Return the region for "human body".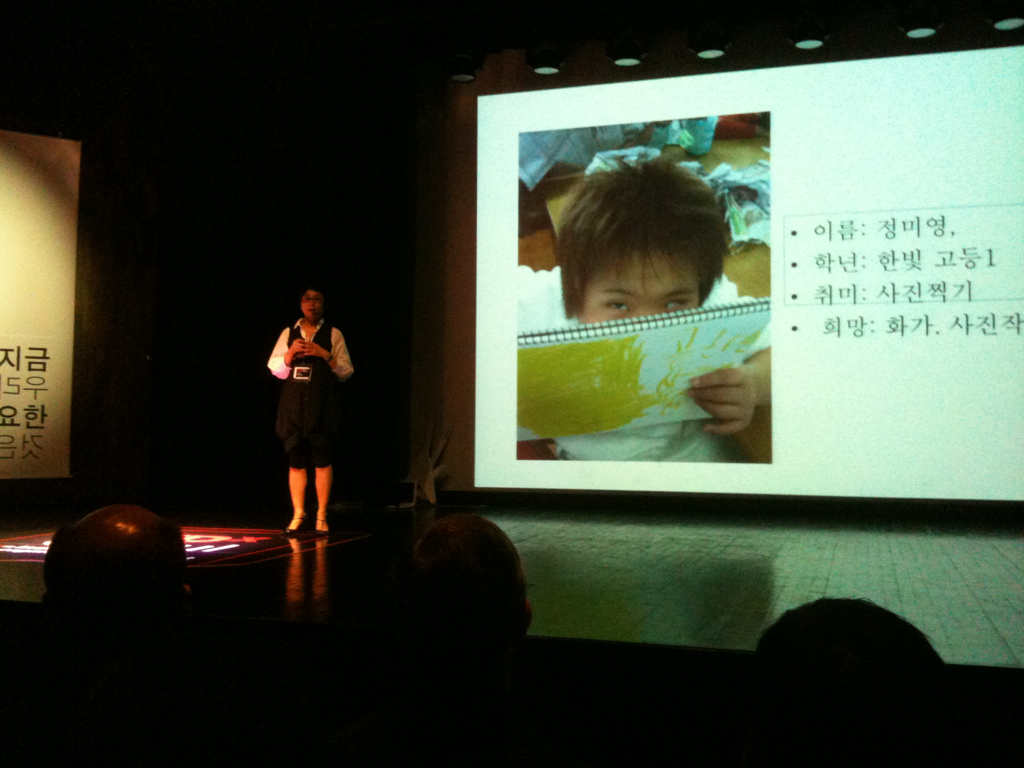
crop(259, 270, 345, 534).
